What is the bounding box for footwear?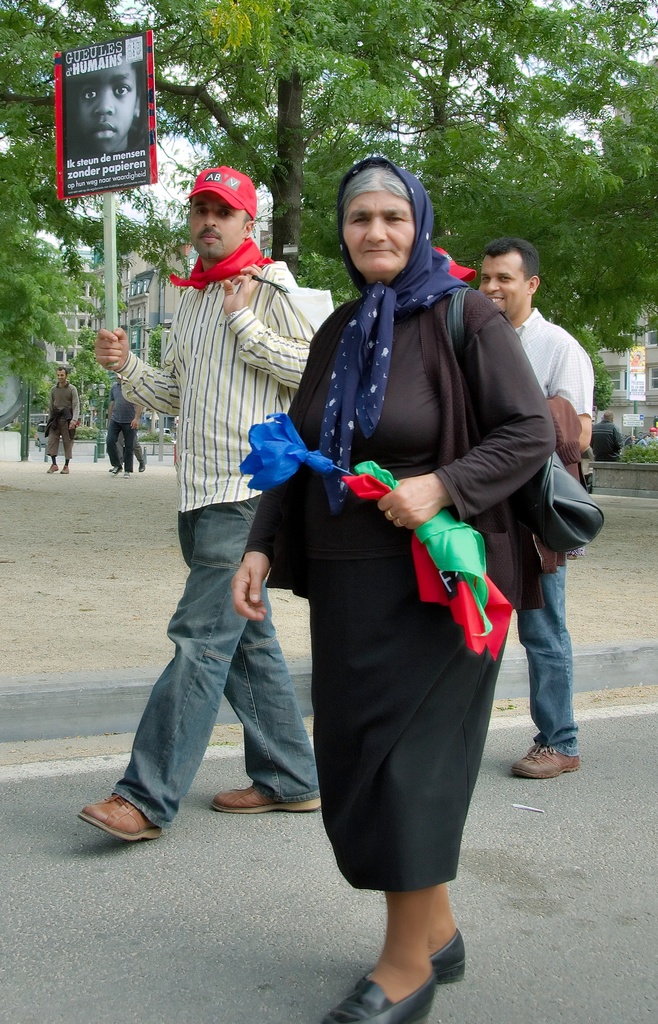
left=568, top=554, right=577, bottom=559.
